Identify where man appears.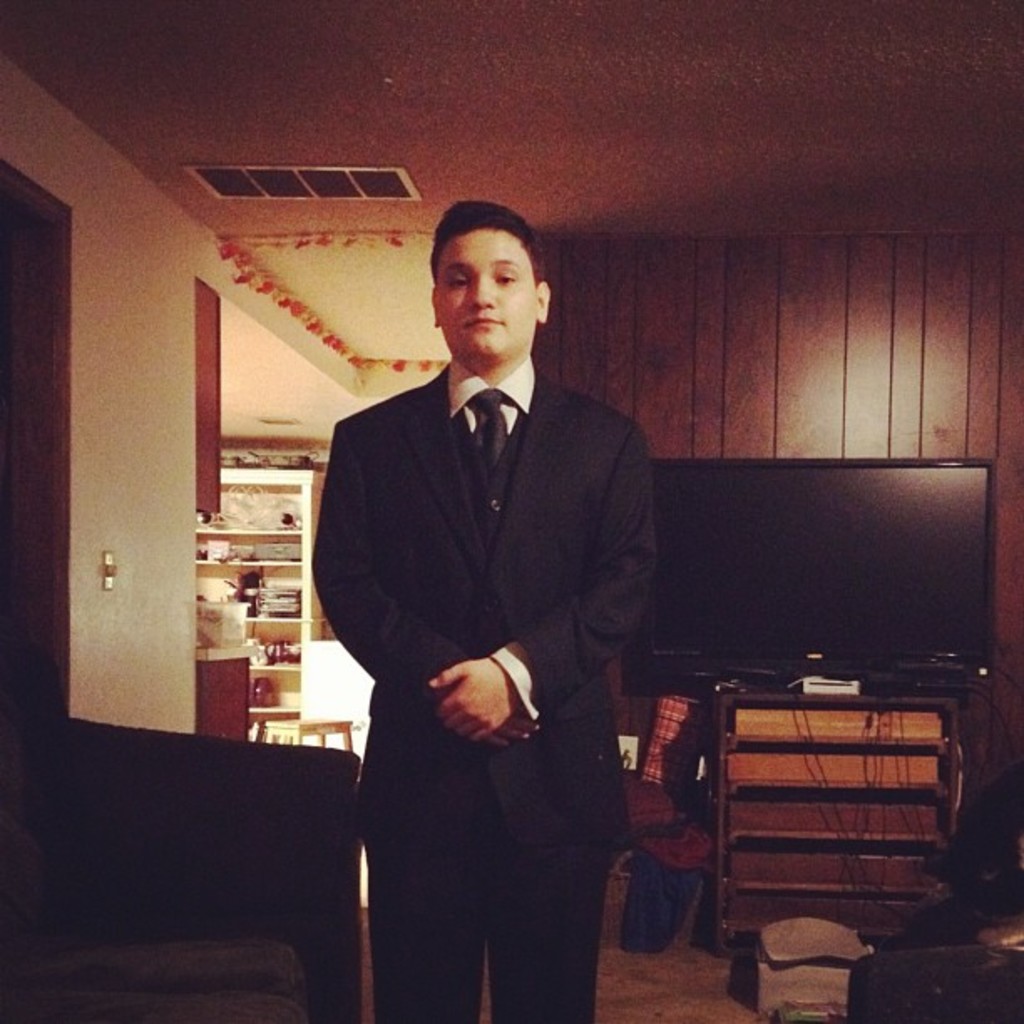
Appears at left=308, top=199, right=666, bottom=1021.
